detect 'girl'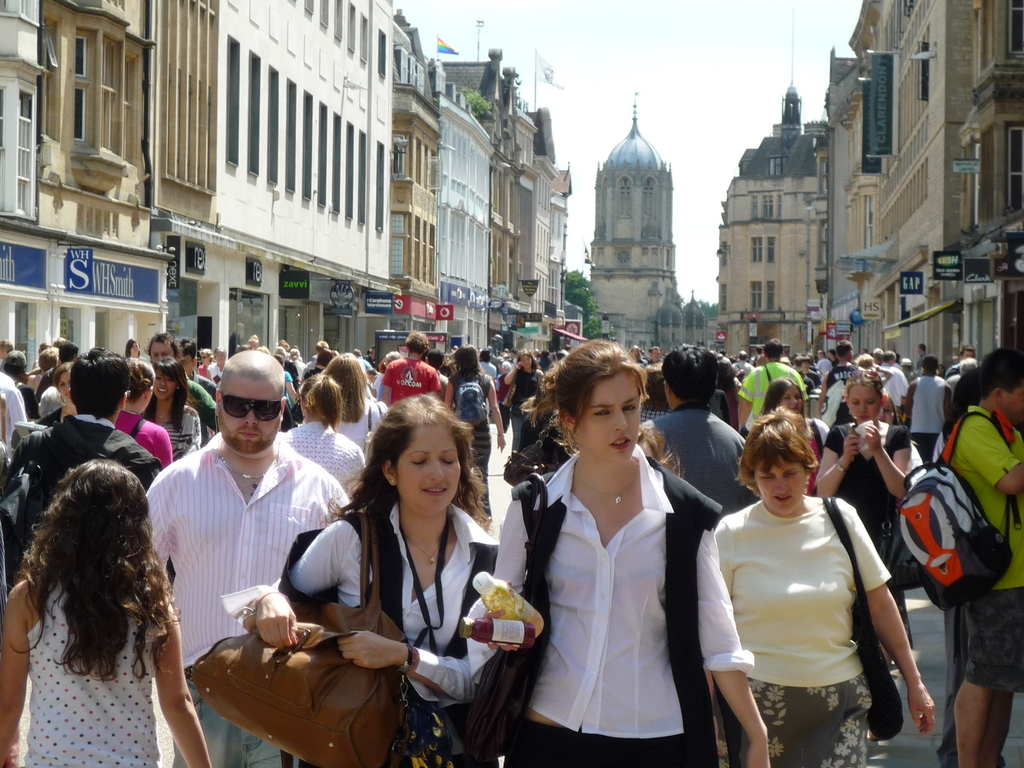
<bbox>822, 373, 911, 568</bbox>
